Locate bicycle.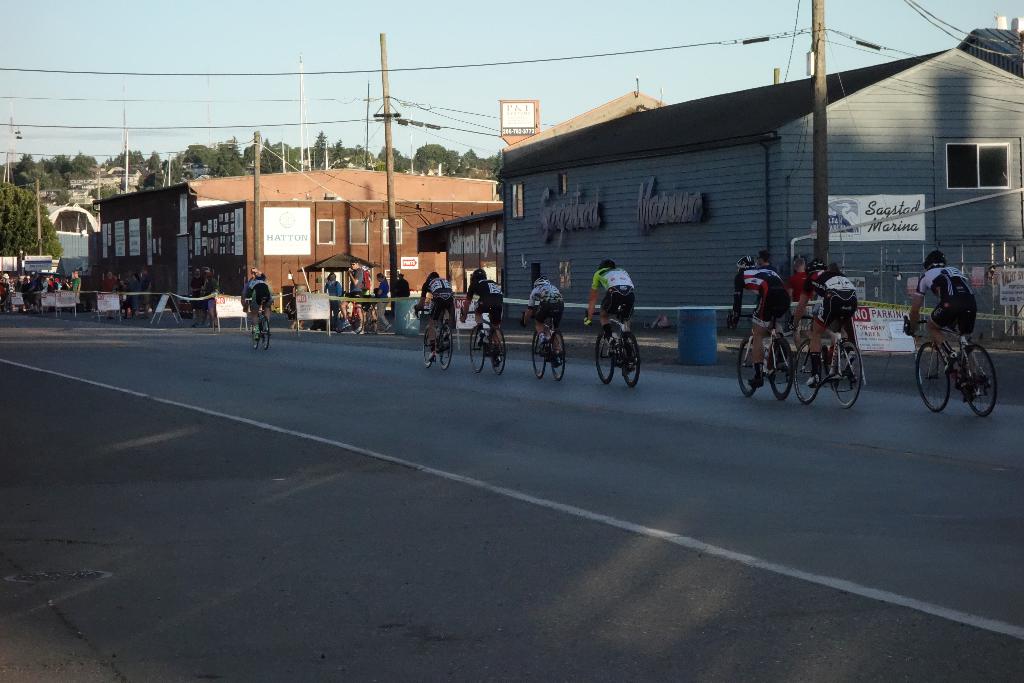
Bounding box: detection(721, 306, 803, 402).
